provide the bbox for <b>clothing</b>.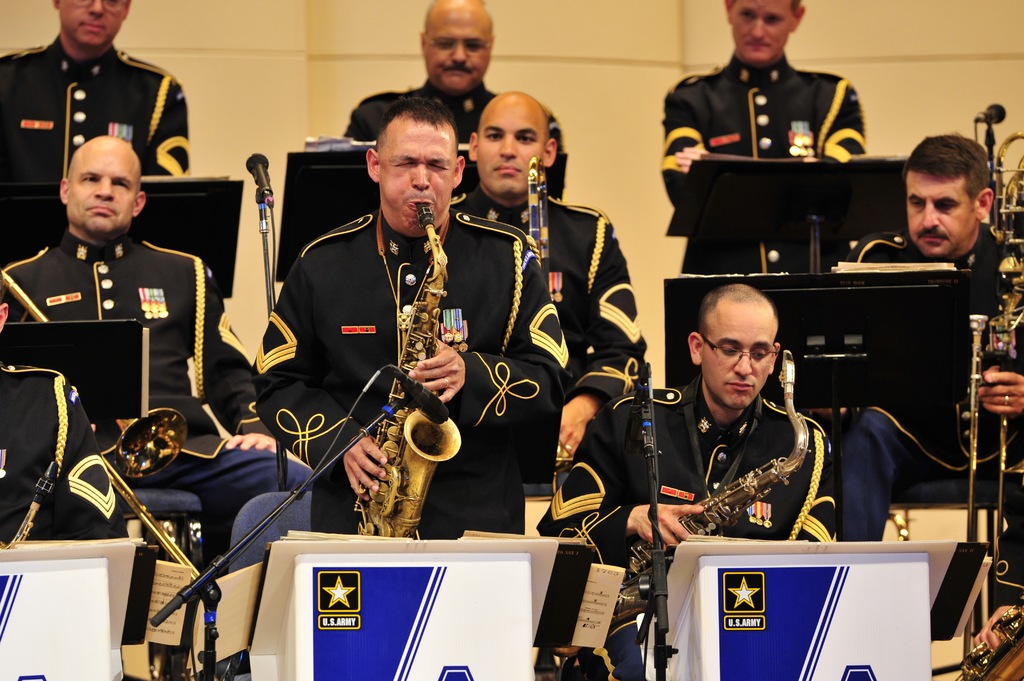
BBox(662, 50, 871, 274).
